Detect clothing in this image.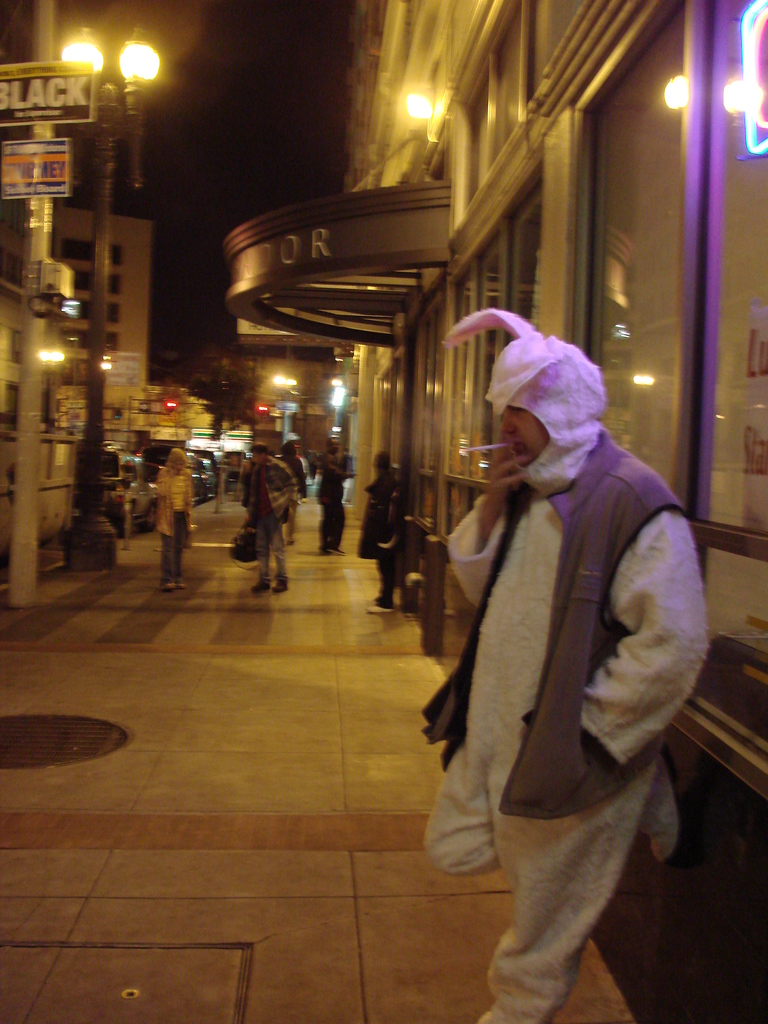
Detection: locate(320, 461, 351, 568).
